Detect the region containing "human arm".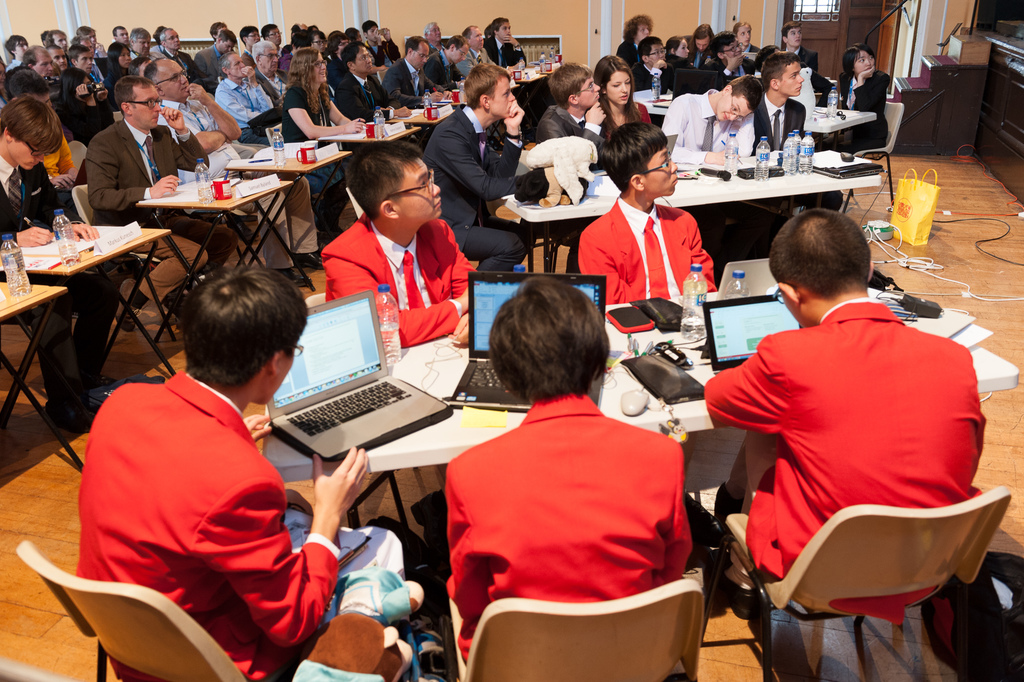
[left=504, top=37, right=530, bottom=65].
